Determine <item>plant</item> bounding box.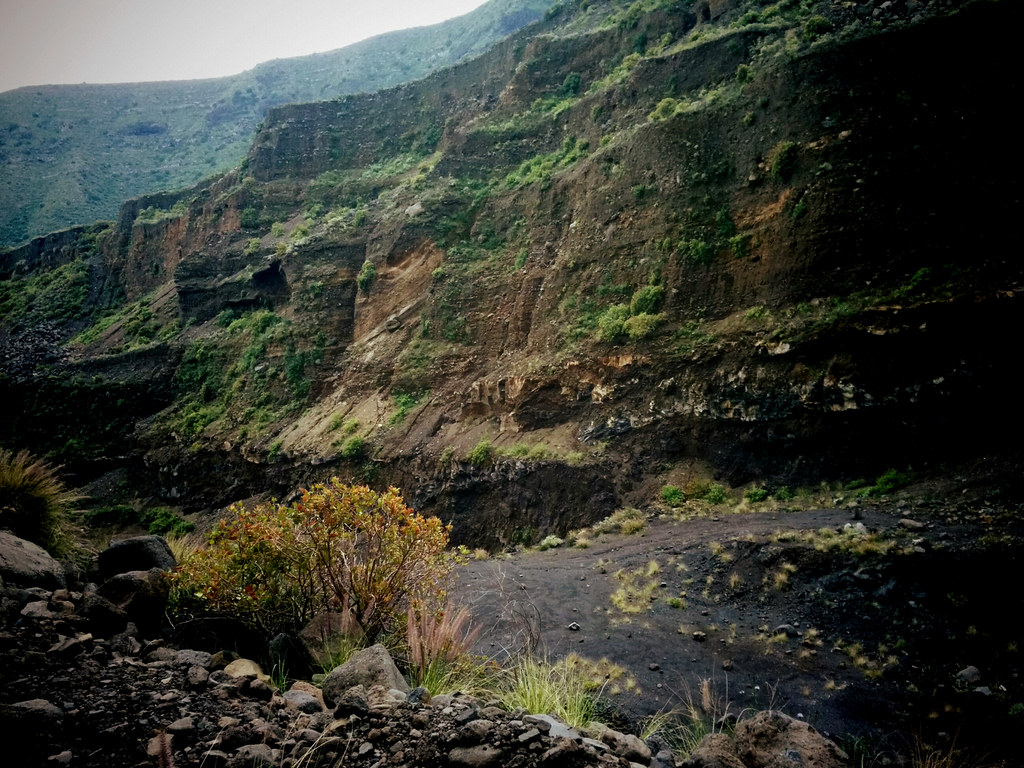
Determined: [x1=746, y1=301, x2=767, y2=319].
